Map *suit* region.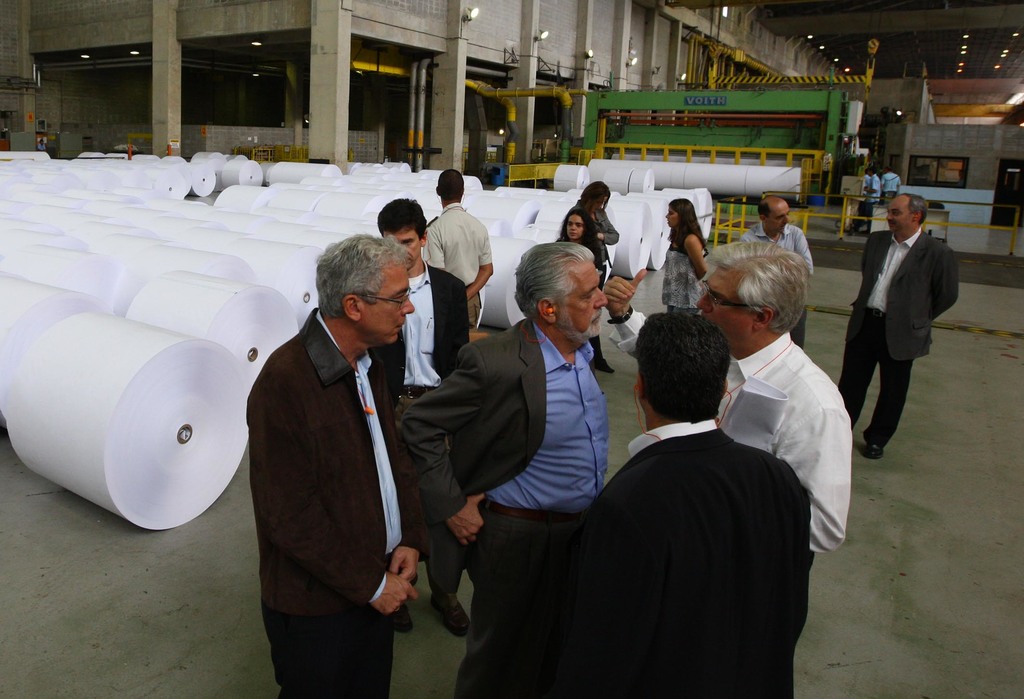
Mapped to 517, 417, 815, 698.
